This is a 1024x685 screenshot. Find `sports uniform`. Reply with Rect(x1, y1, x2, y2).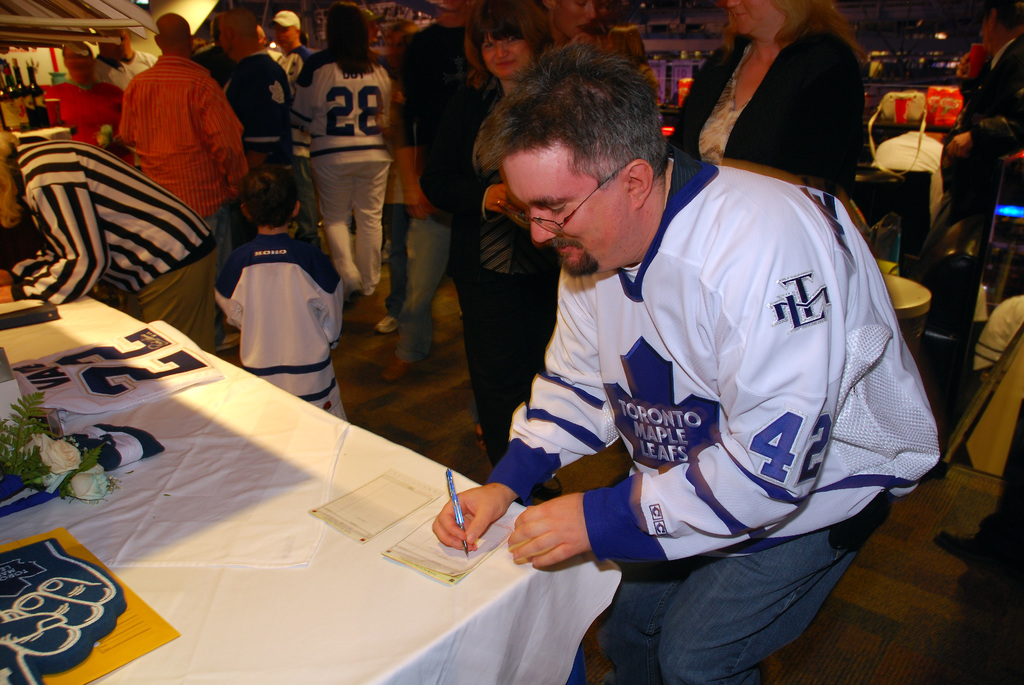
Rect(7, 139, 216, 301).
